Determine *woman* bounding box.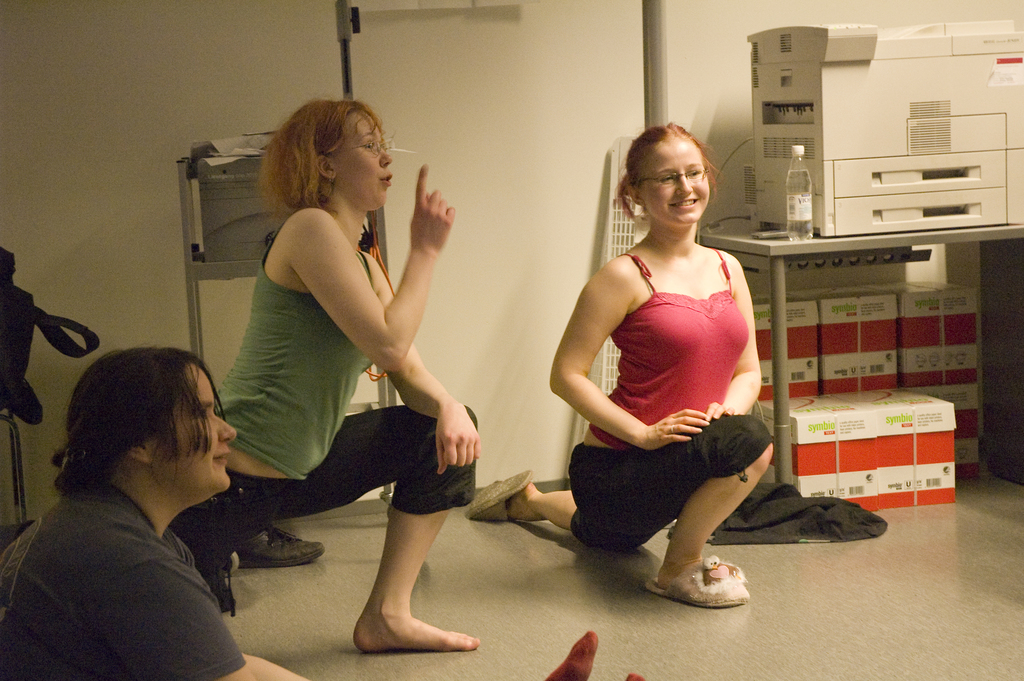
Determined: <bbox>543, 117, 787, 623</bbox>.
